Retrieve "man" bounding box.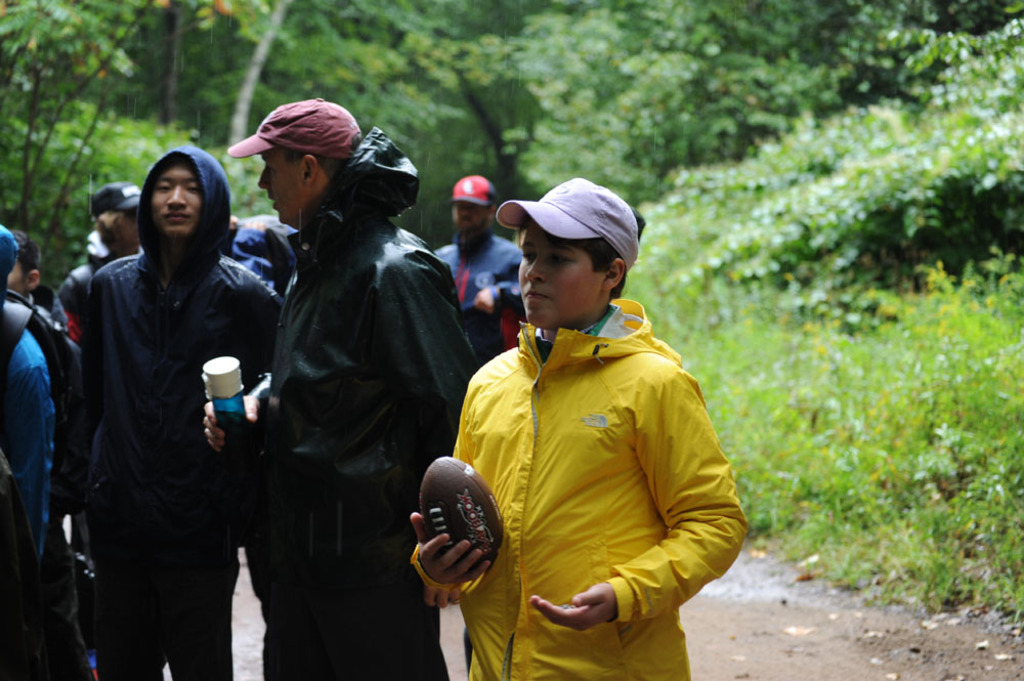
Bounding box: 47, 168, 279, 668.
